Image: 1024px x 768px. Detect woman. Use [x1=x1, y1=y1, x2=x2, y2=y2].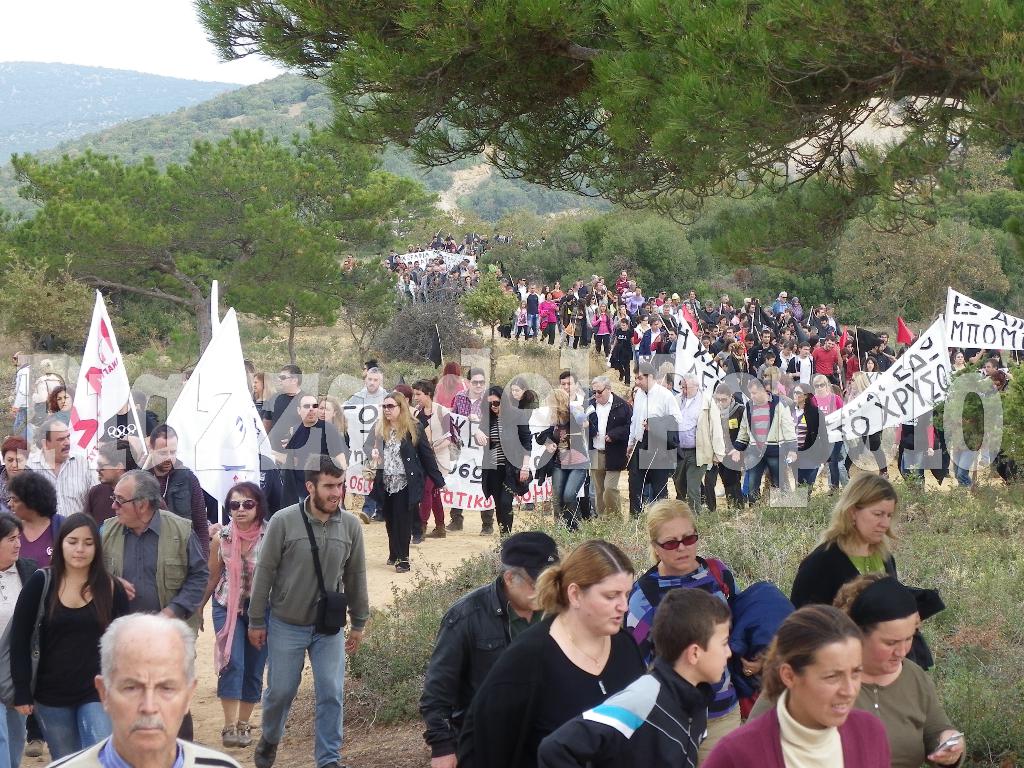
[x1=506, y1=376, x2=541, y2=415].
